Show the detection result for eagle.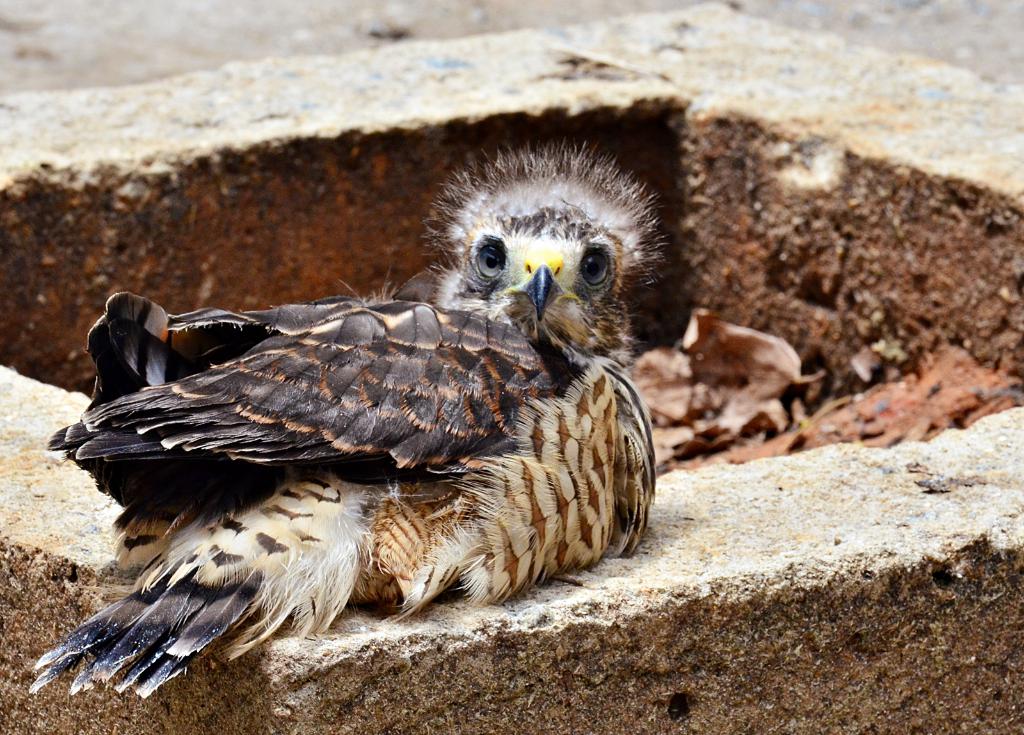
locate(31, 143, 669, 707).
